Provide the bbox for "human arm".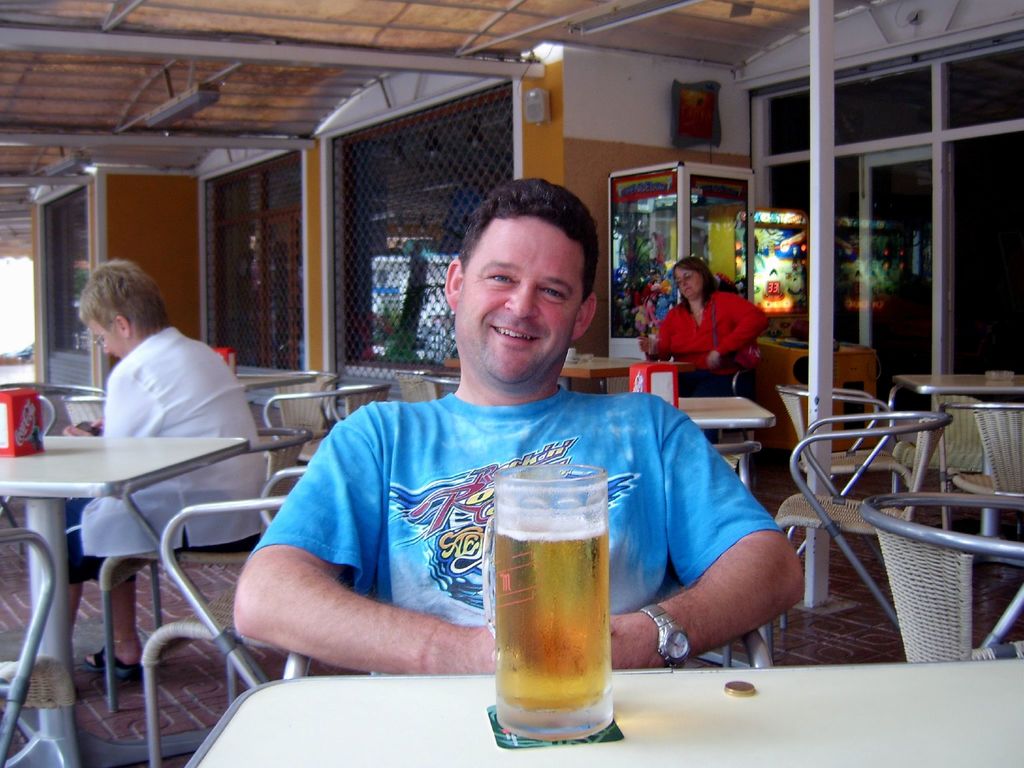
[x1=67, y1=375, x2=160, y2=441].
